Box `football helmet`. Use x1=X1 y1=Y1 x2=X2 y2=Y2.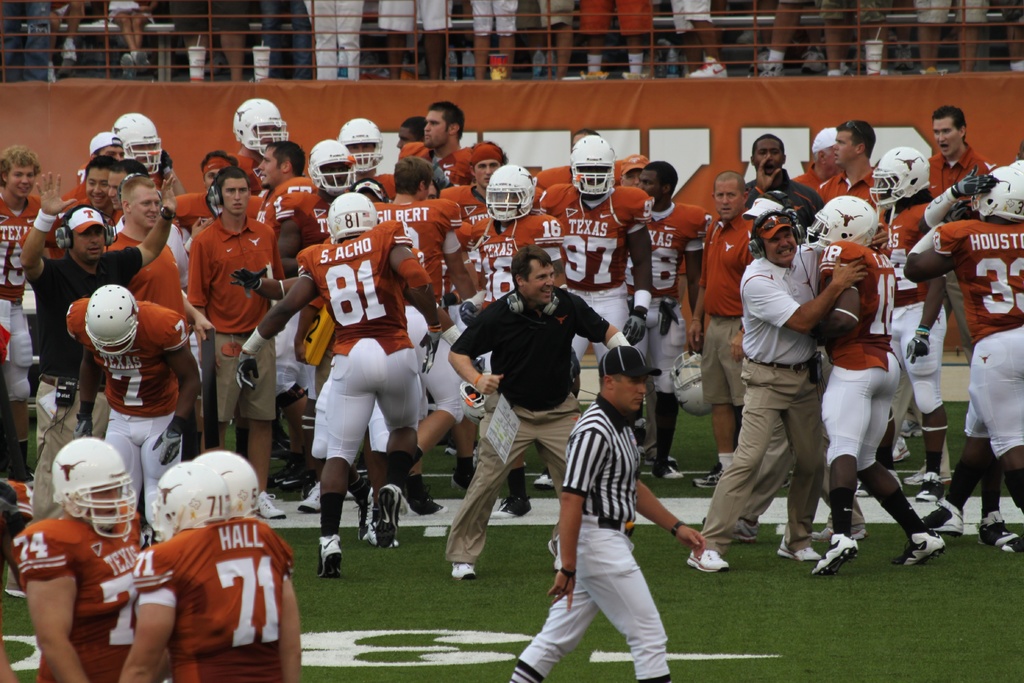
x1=483 y1=161 x2=536 y2=223.
